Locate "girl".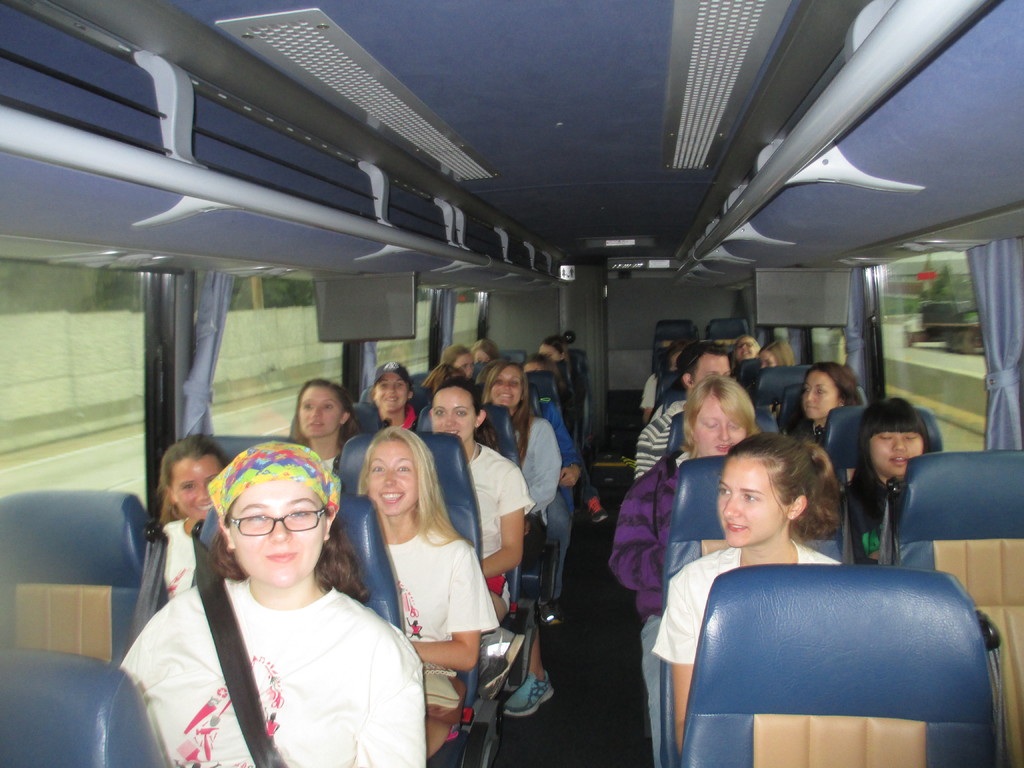
Bounding box: pyautogui.locateOnScreen(319, 423, 510, 730).
